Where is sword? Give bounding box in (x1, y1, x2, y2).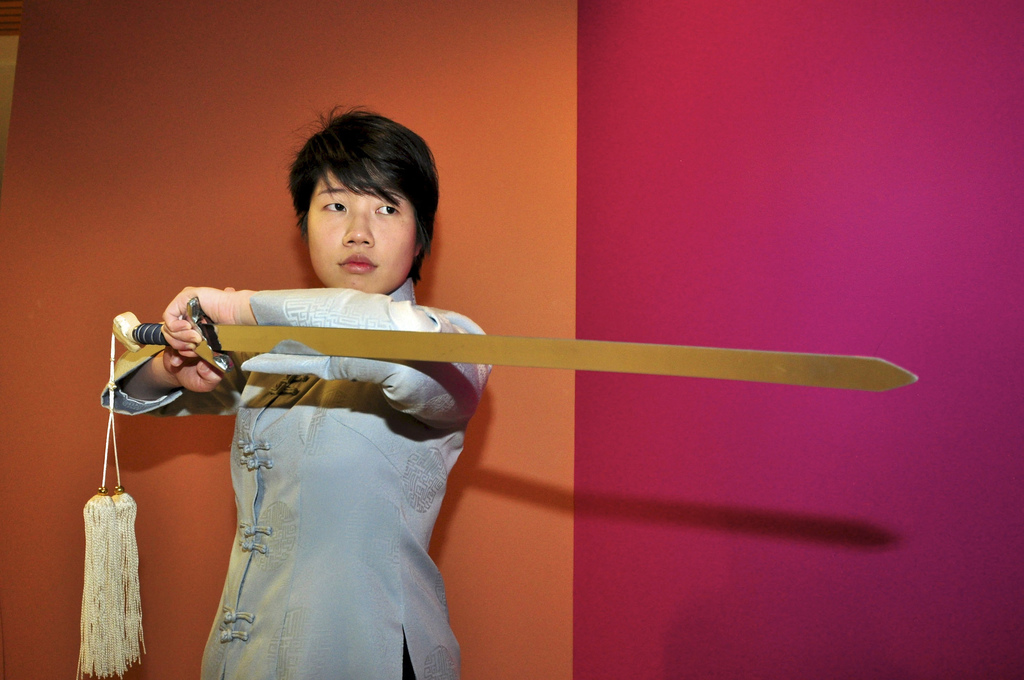
(115, 295, 915, 393).
